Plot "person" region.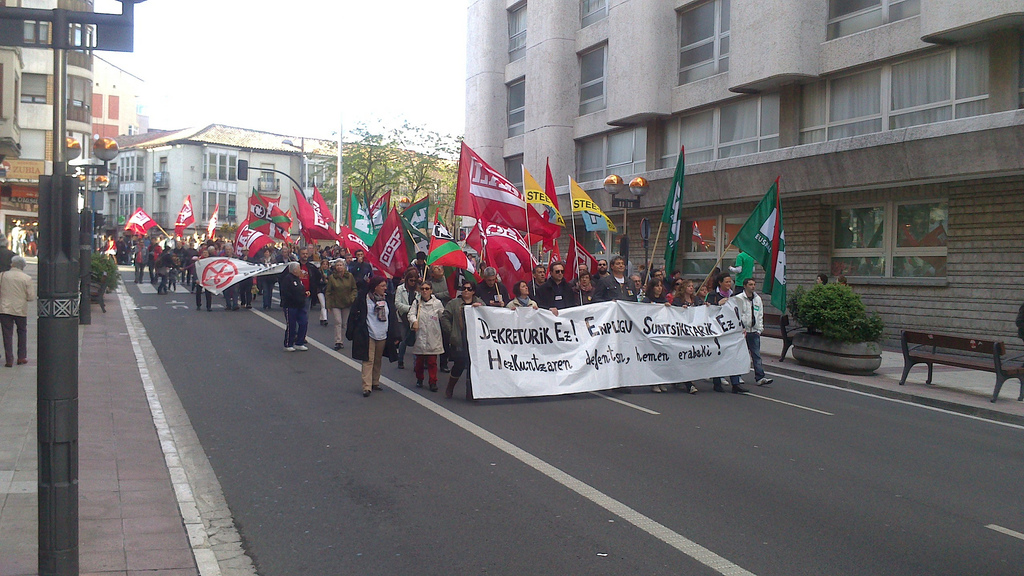
Plotted at bbox=(0, 255, 38, 368).
